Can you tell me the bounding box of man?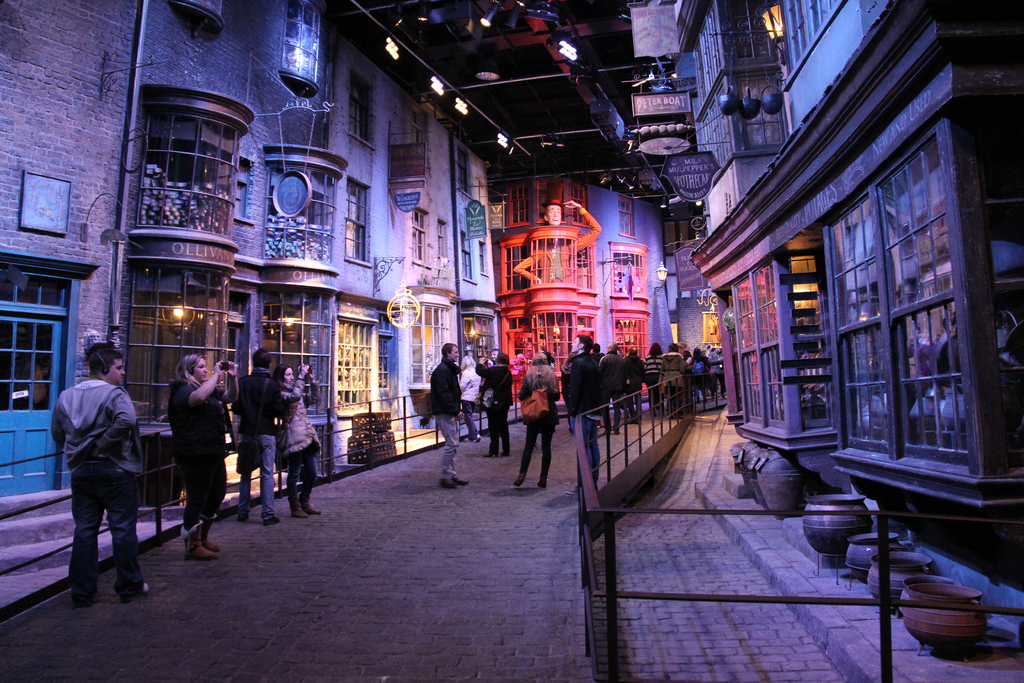
593:342:604:357.
